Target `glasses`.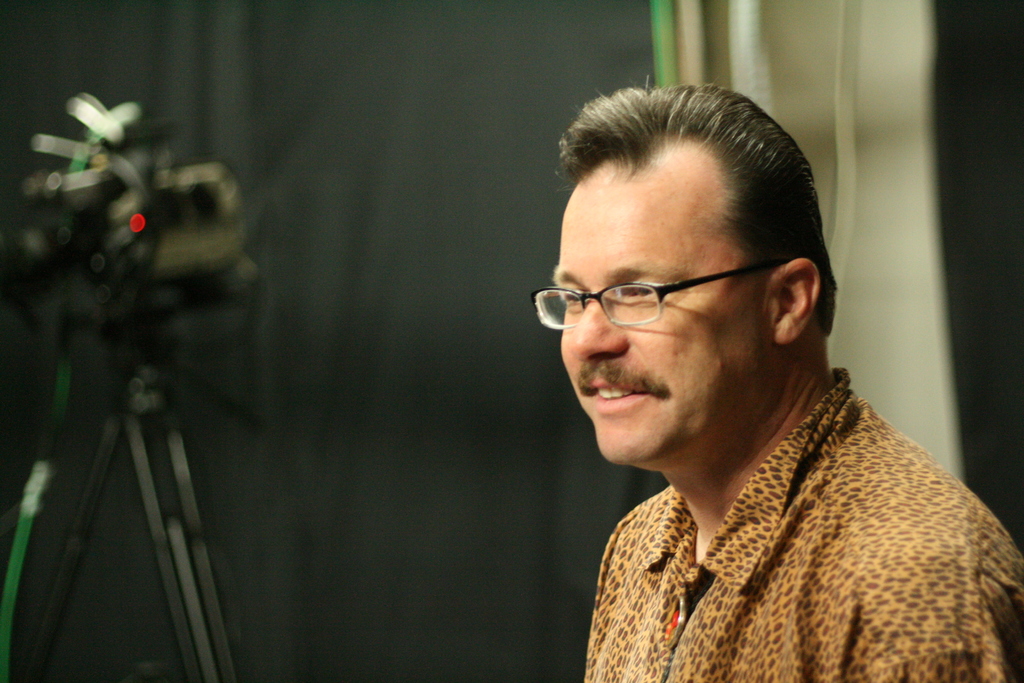
Target region: <bbox>534, 256, 795, 337</bbox>.
